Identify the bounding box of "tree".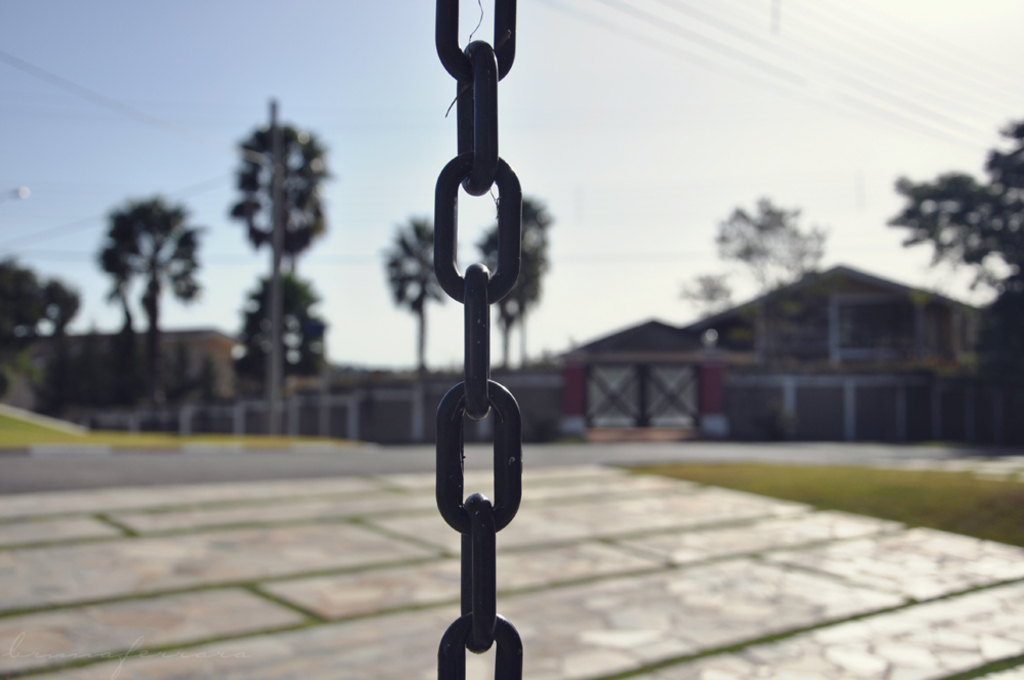
[left=677, top=270, right=738, bottom=321].
